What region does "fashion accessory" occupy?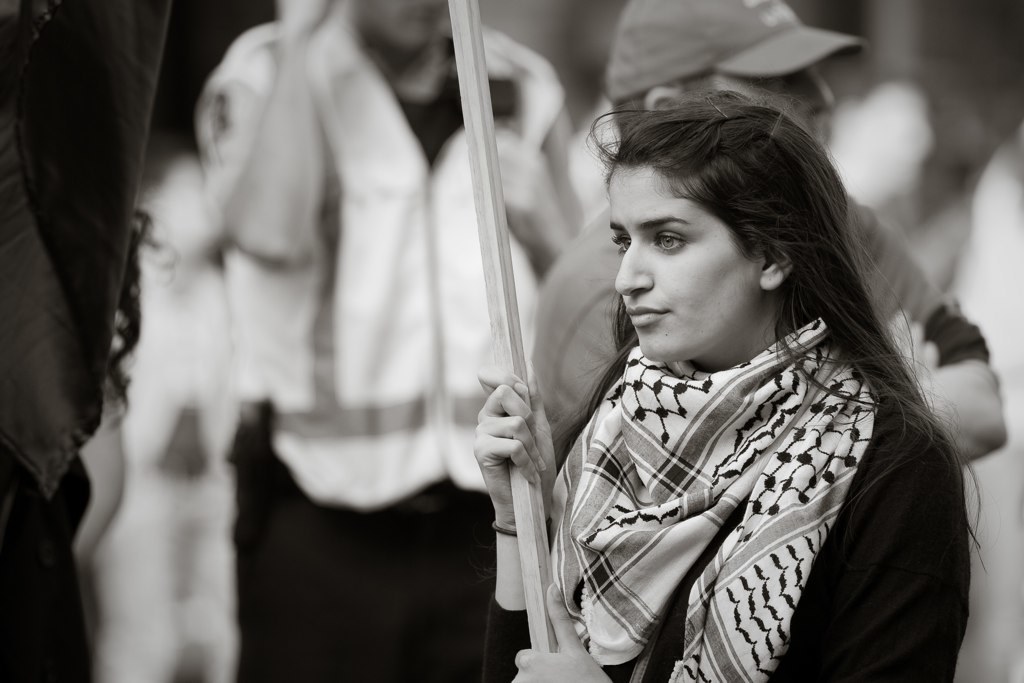
492/518/523/541.
